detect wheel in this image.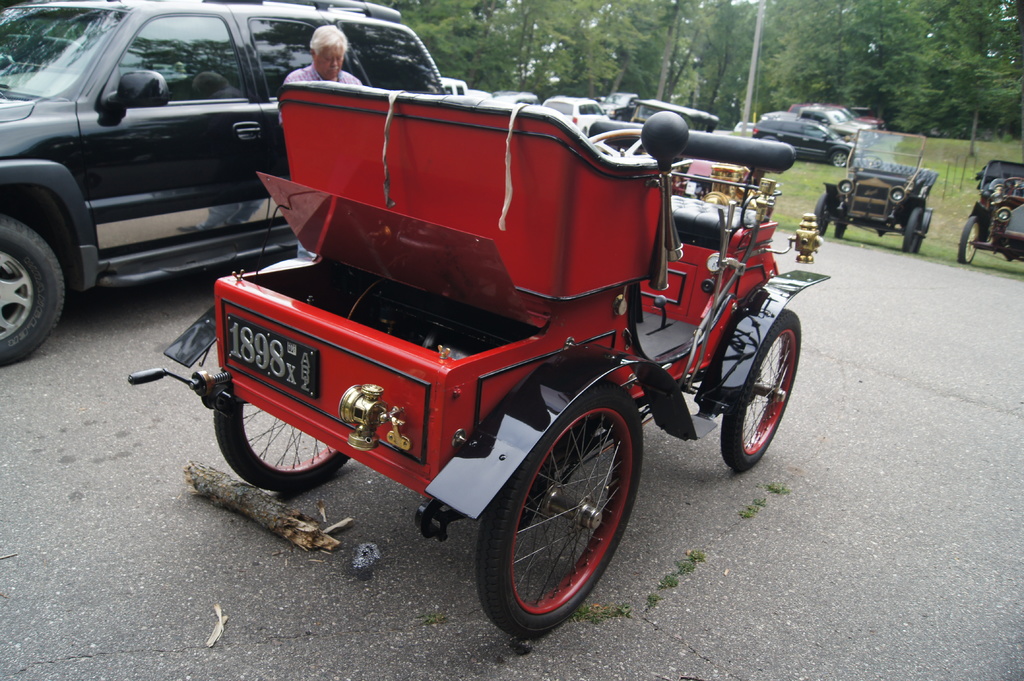
Detection: bbox=(836, 220, 846, 237).
